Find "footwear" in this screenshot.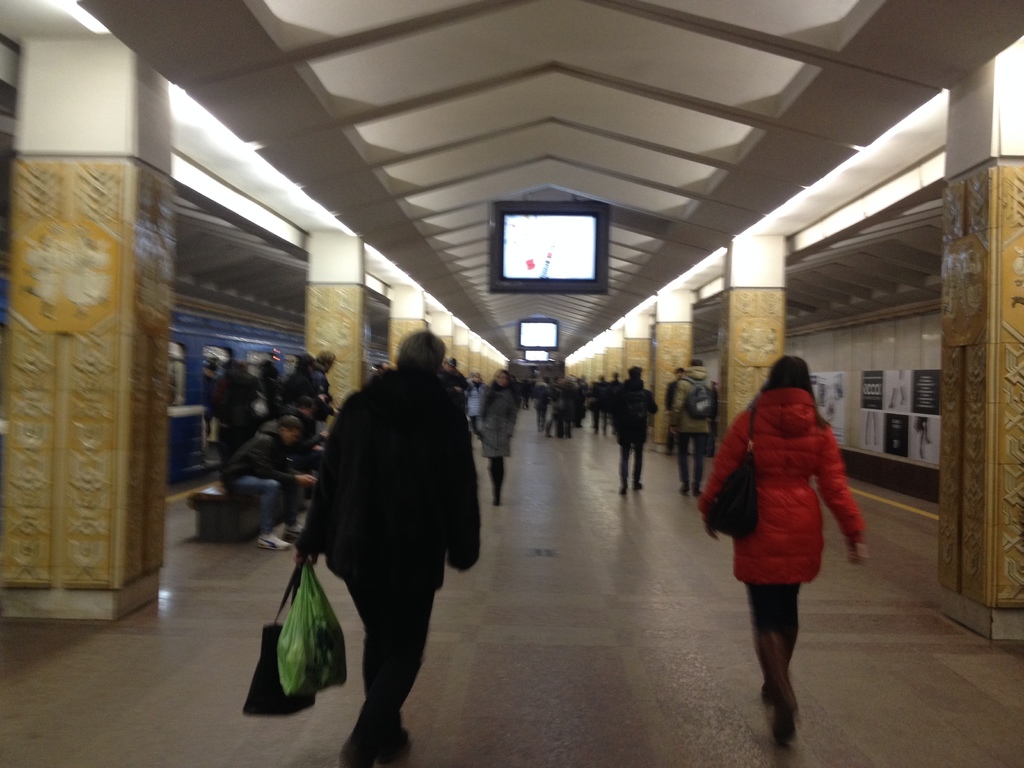
The bounding box for "footwear" is left=285, top=526, right=305, bottom=547.
